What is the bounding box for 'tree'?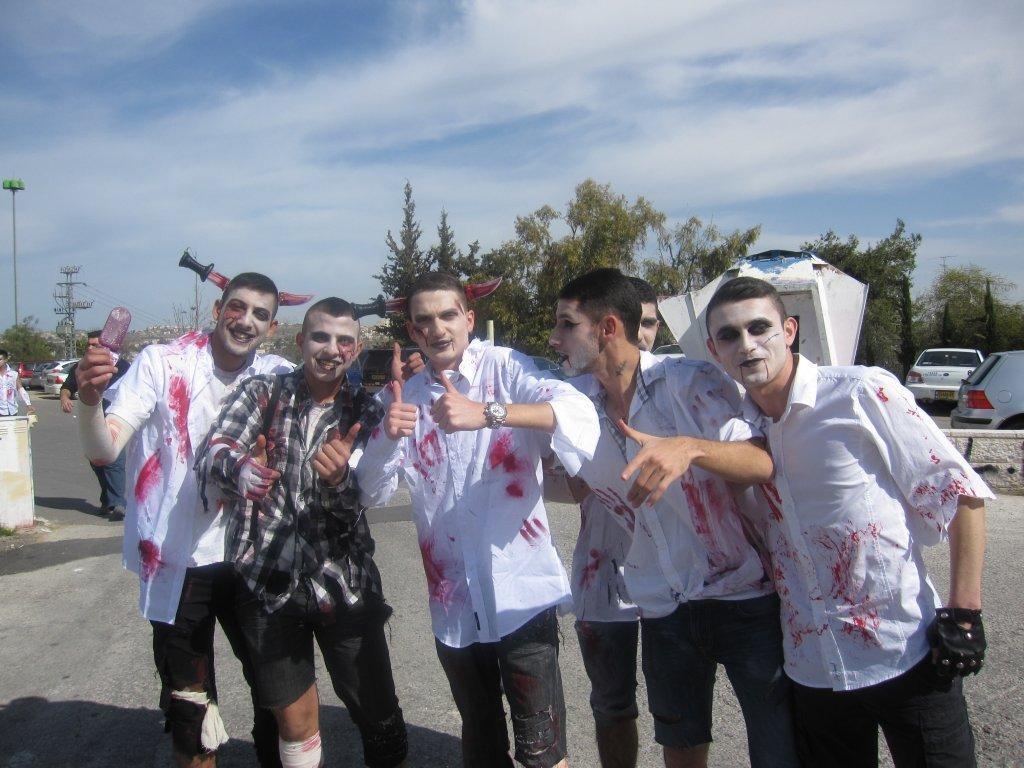
[0, 313, 68, 373].
